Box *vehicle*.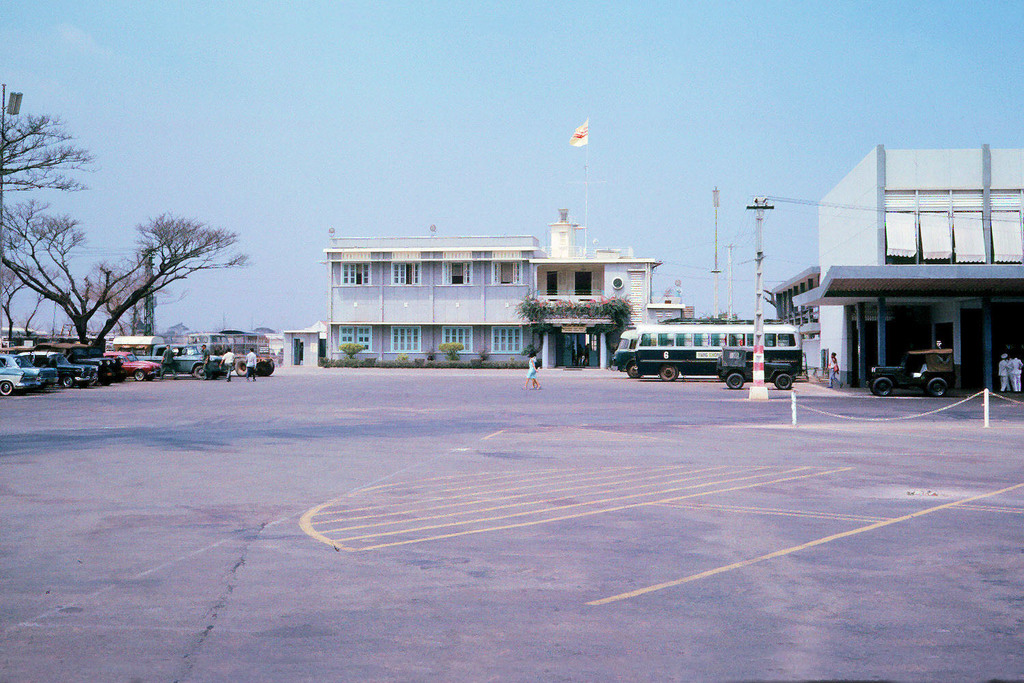
Rect(872, 350, 960, 397).
